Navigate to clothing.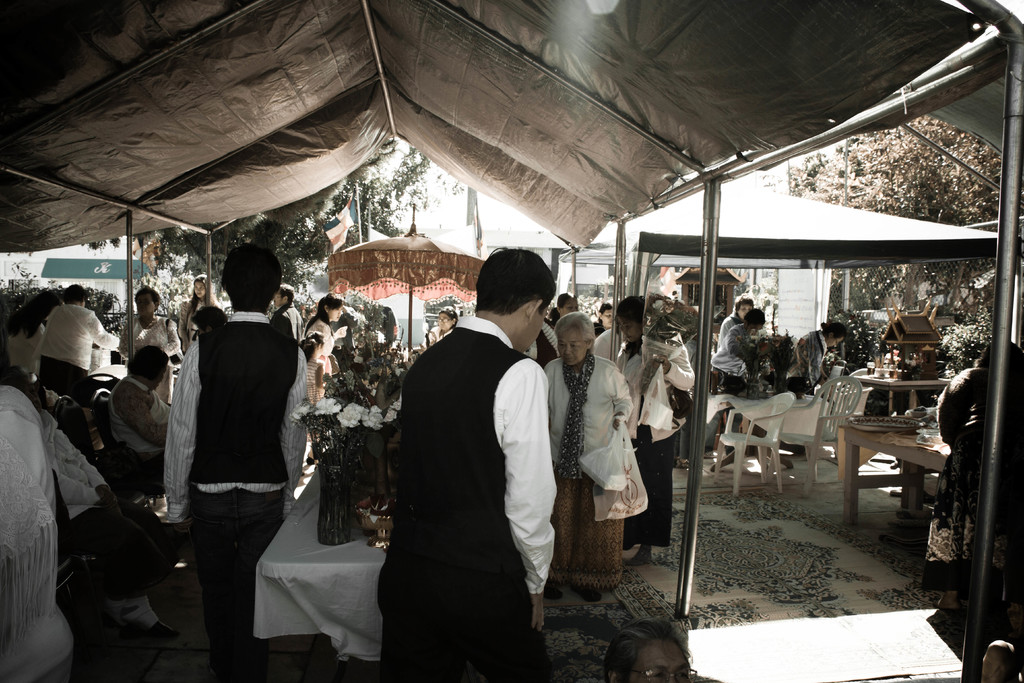
Navigation target: [left=614, top=327, right=698, bottom=552].
